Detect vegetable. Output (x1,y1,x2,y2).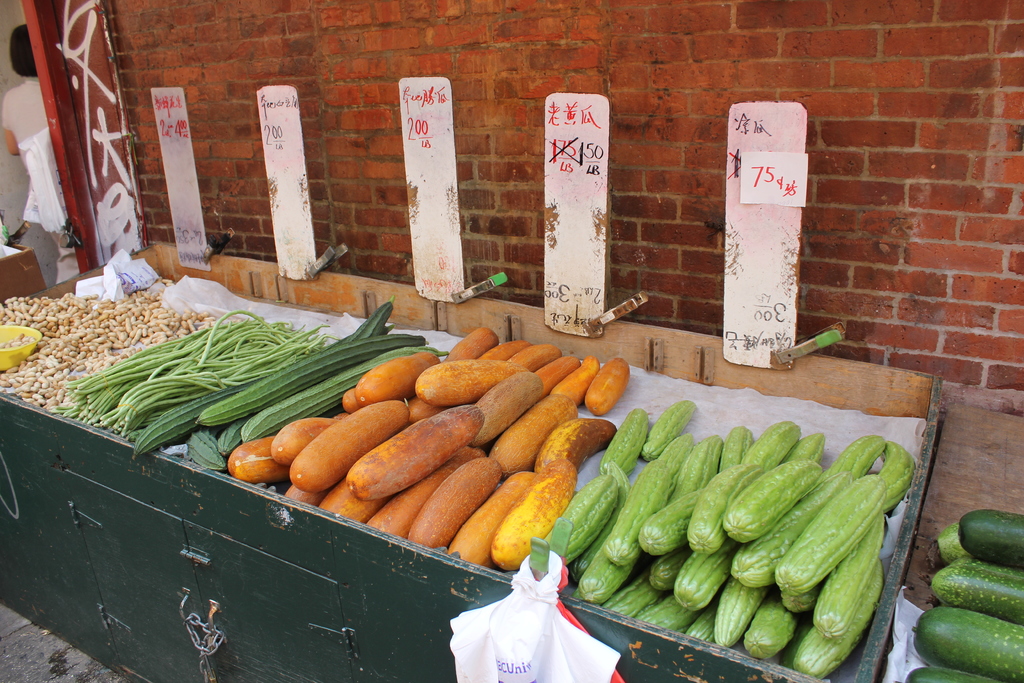
(671,436,720,499).
